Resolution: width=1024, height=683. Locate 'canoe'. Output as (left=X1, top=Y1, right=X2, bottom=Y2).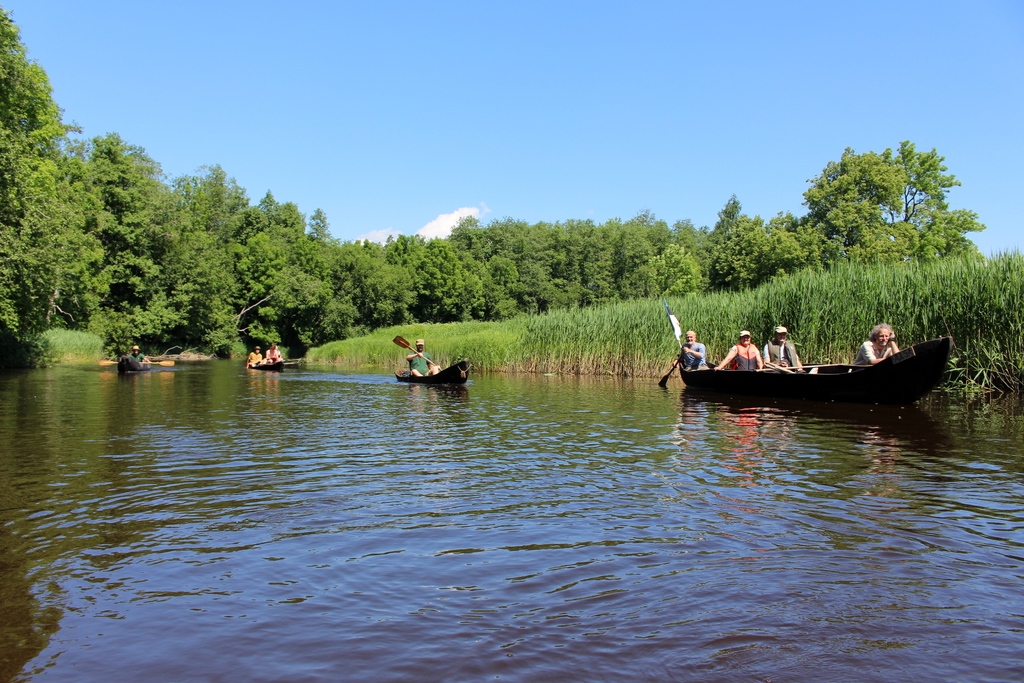
(left=677, top=320, right=947, bottom=406).
